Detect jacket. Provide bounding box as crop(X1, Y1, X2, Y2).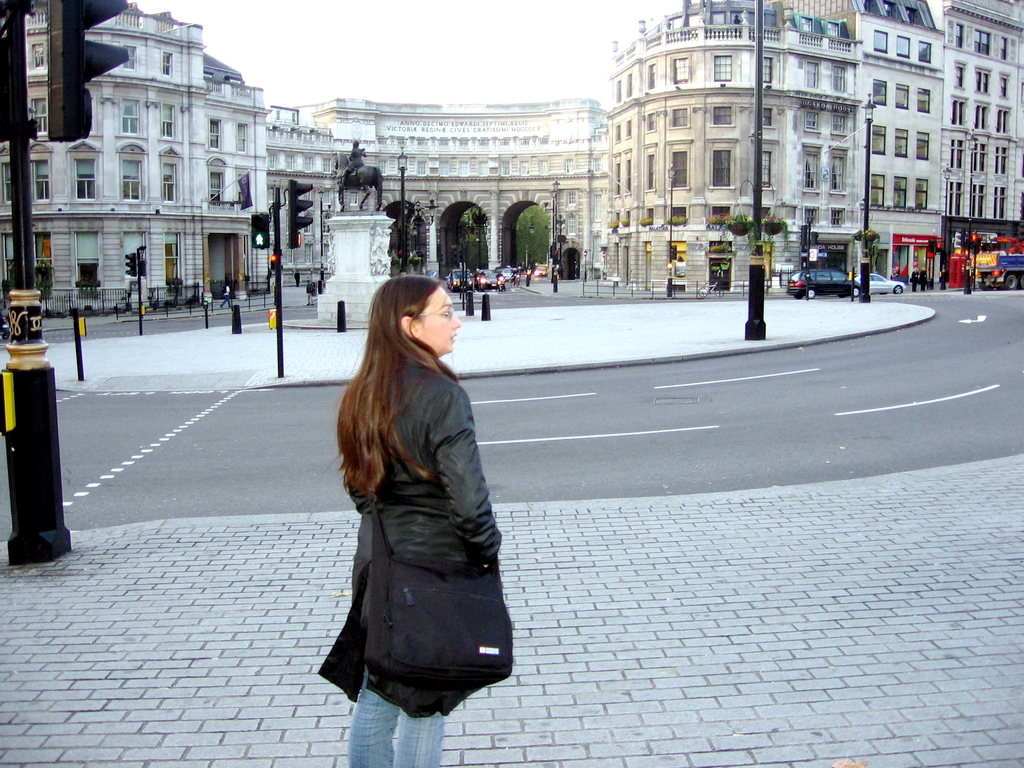
crop(314, 302, 521, 648).
